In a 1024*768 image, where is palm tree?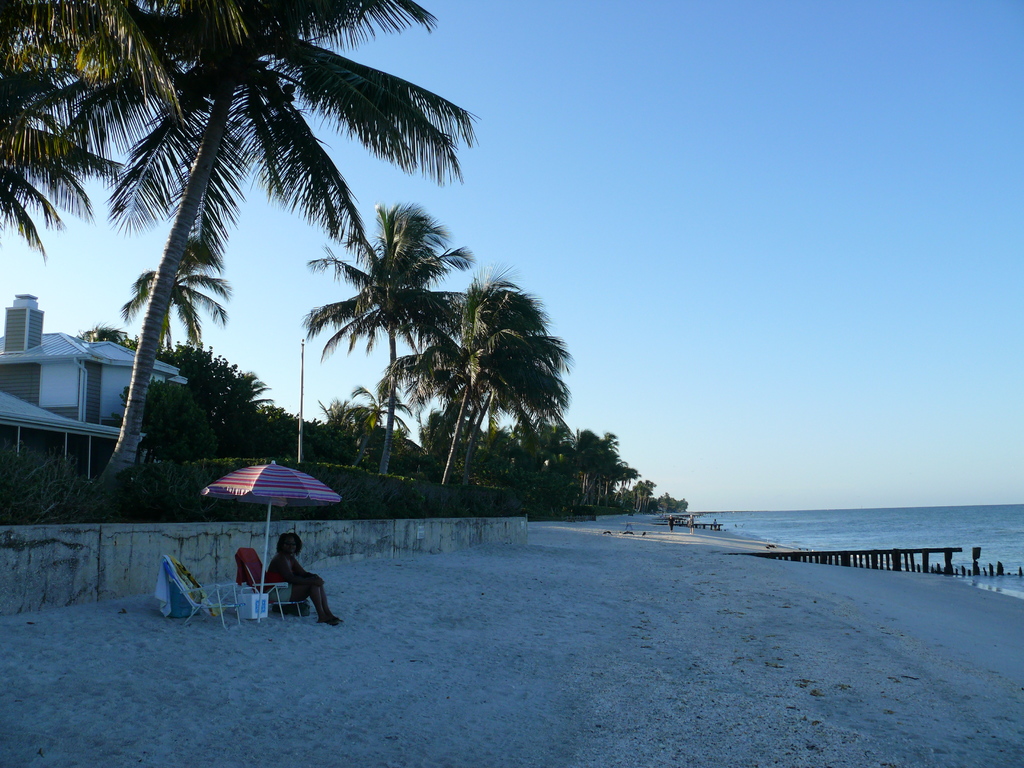
(x1=369, y1=334, x2=473, y2=445).
